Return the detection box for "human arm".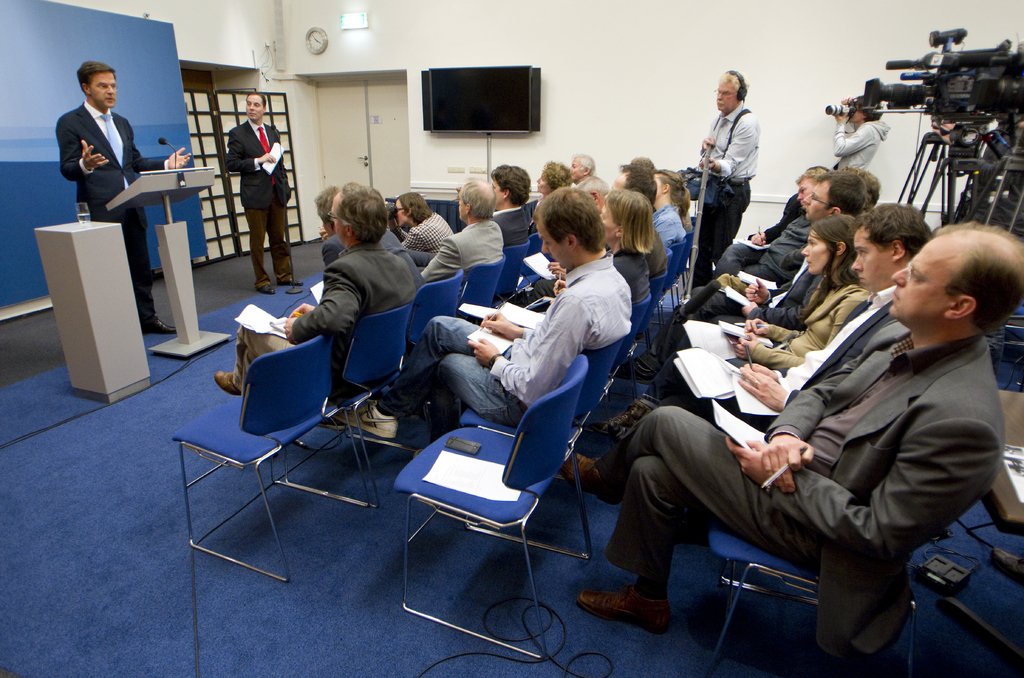
745/323/800/347.
